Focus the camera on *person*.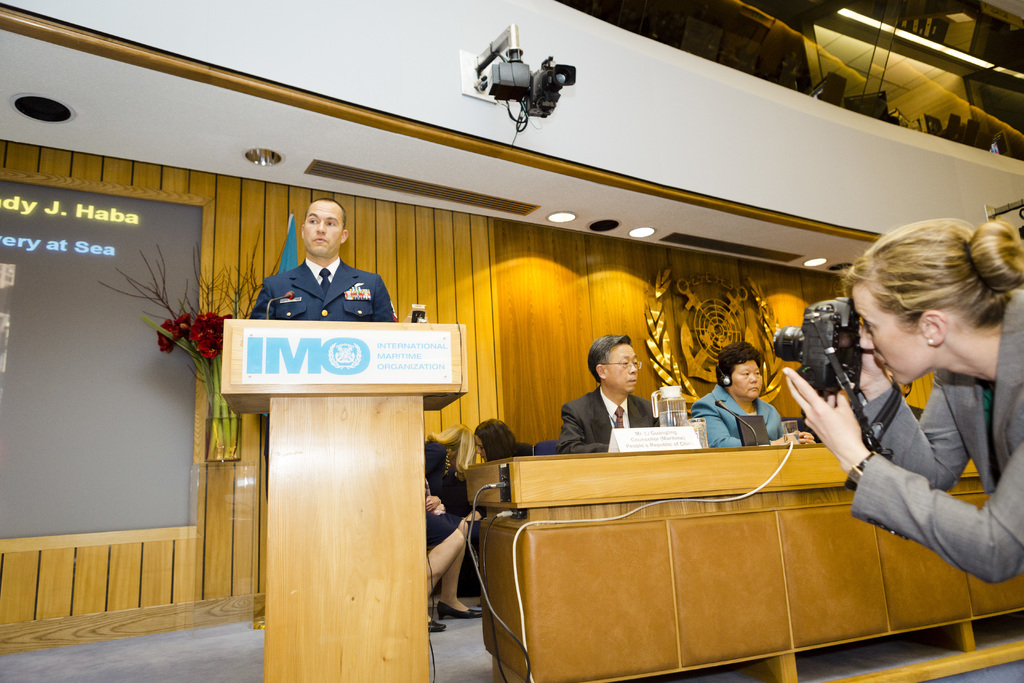
Focus region: [779,216,1023,584].
